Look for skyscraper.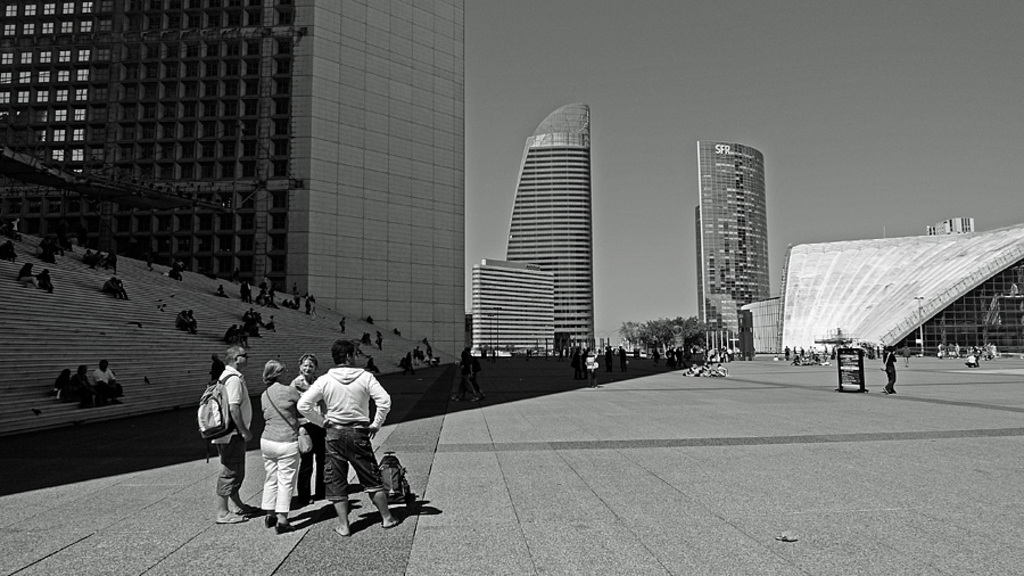
Found: (left=695, top=140, right=774, bottom=369).
